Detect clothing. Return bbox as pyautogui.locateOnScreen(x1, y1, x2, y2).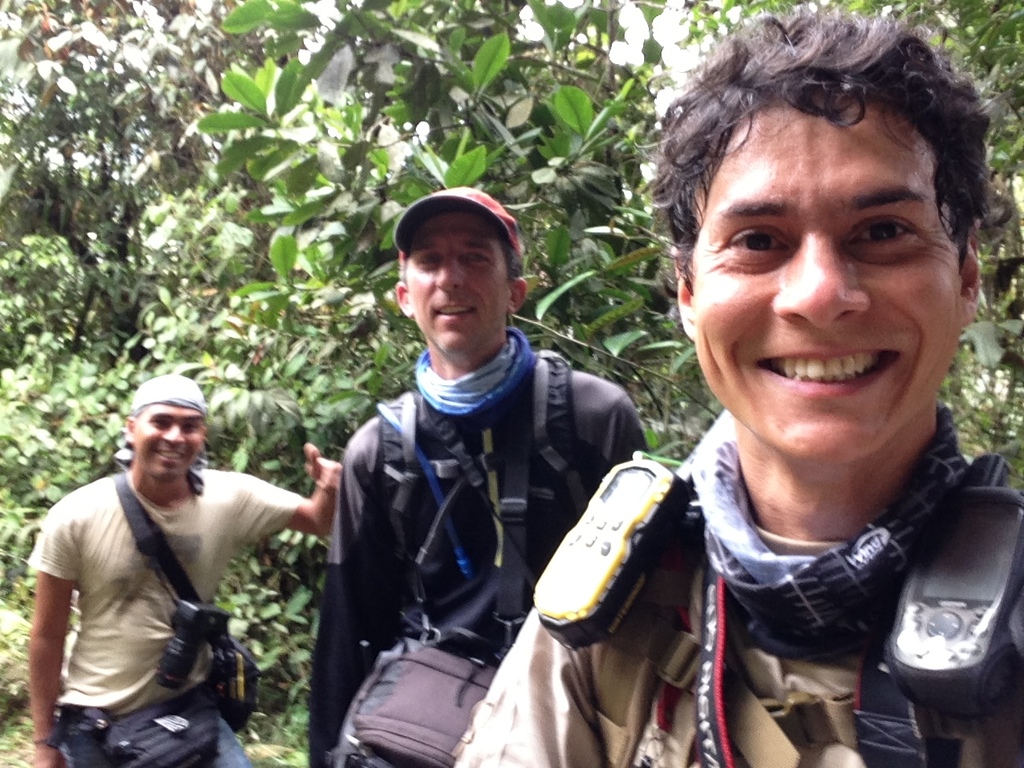
pyautogui.locateOnScreen(321, 373, 672, 762).
